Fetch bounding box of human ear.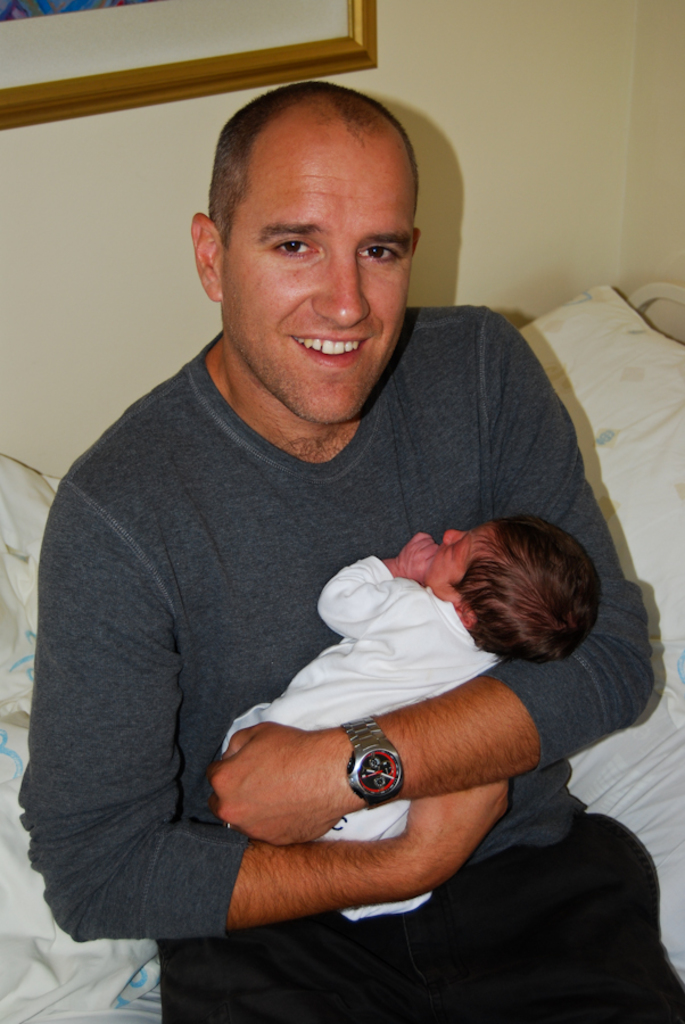
Bbox: locate(410, 224, 423, 251).
